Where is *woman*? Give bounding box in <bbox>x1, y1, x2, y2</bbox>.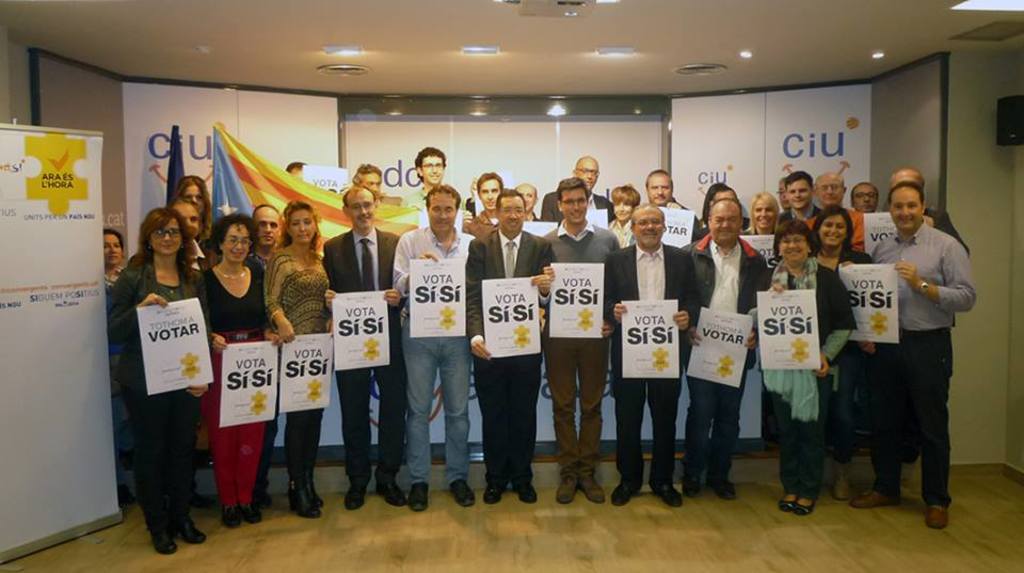
<bbox>751, 214, 860, 512</bbox>.
